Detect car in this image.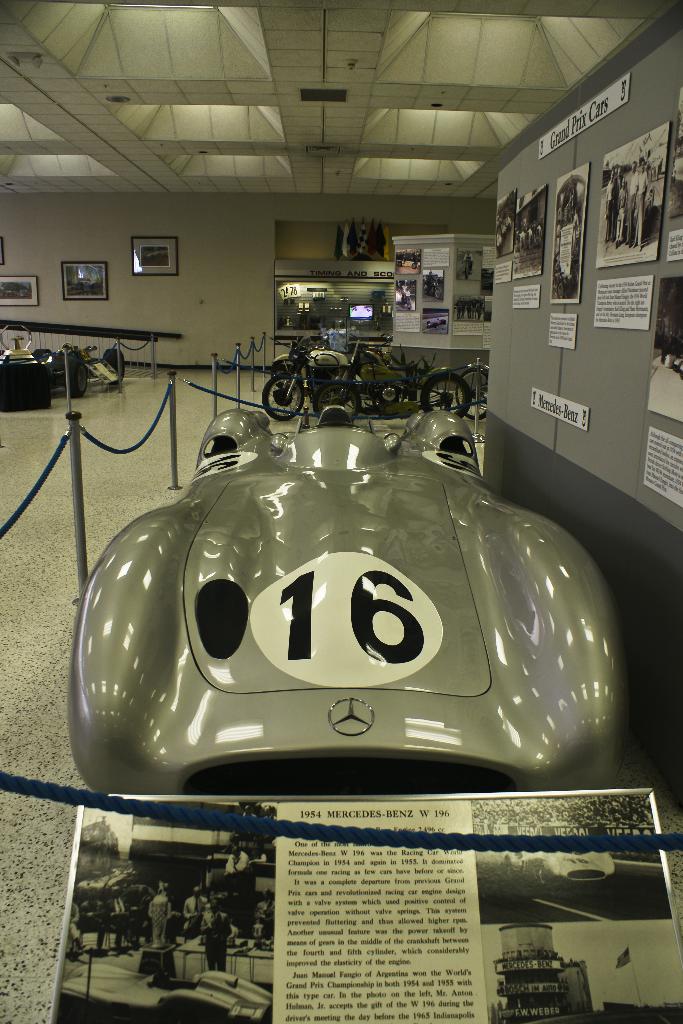
Detection: rect(38, 353, 598, 800).
